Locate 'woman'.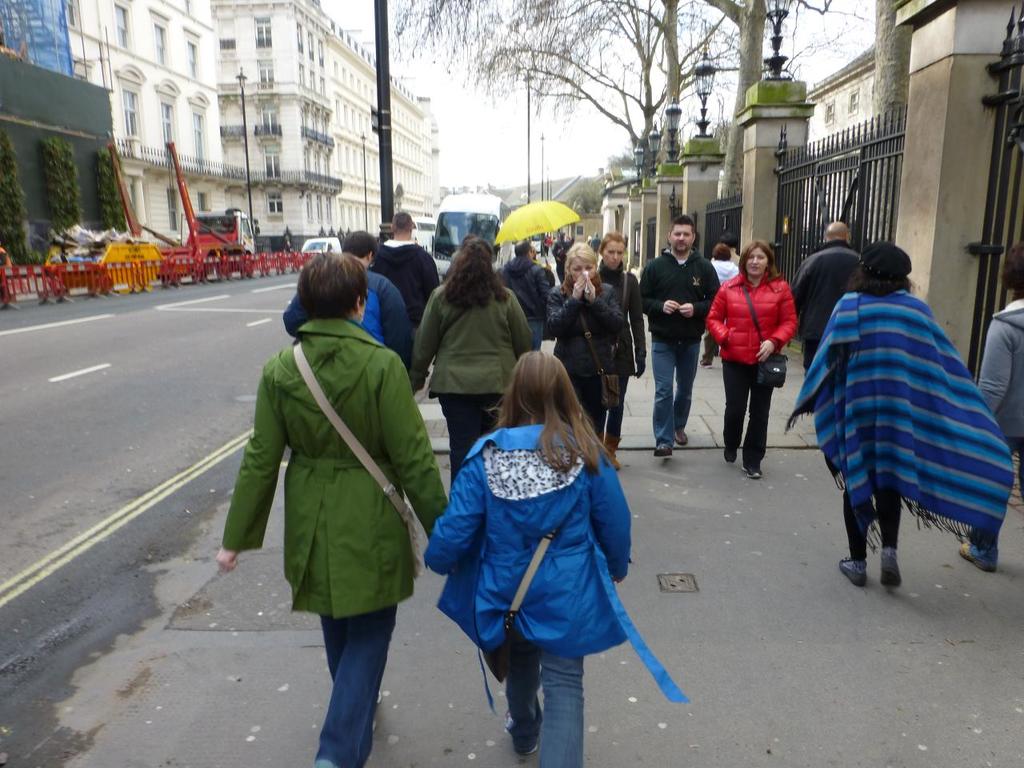
Bounding box: x1=599, y1=233, x2=648, y2=474.
